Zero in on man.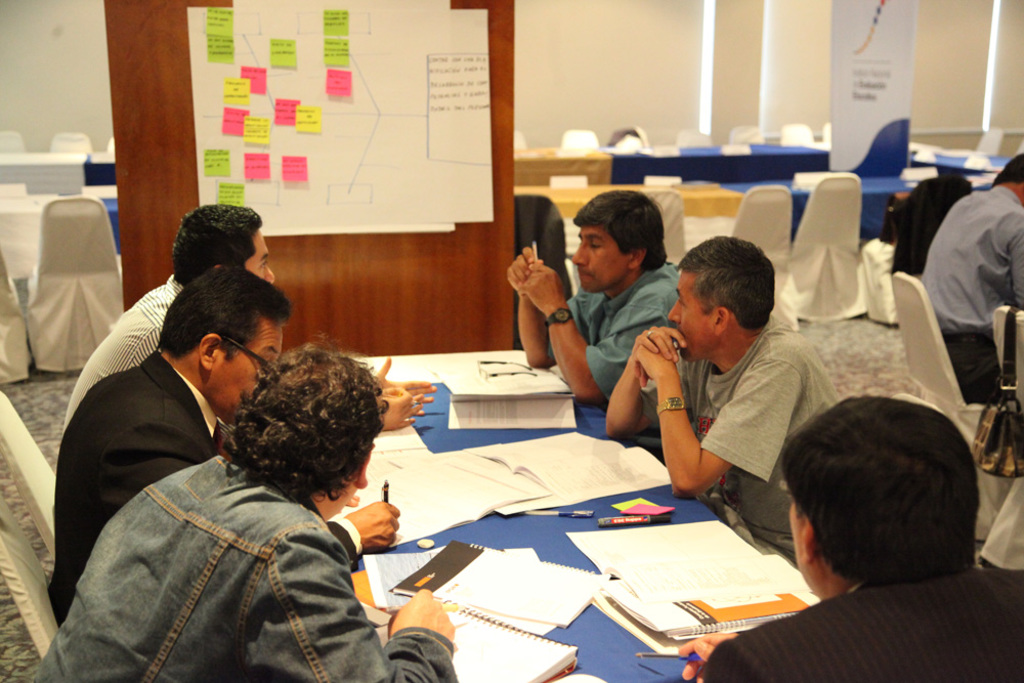
Zeroed in: [60, 202, 440, 447].
